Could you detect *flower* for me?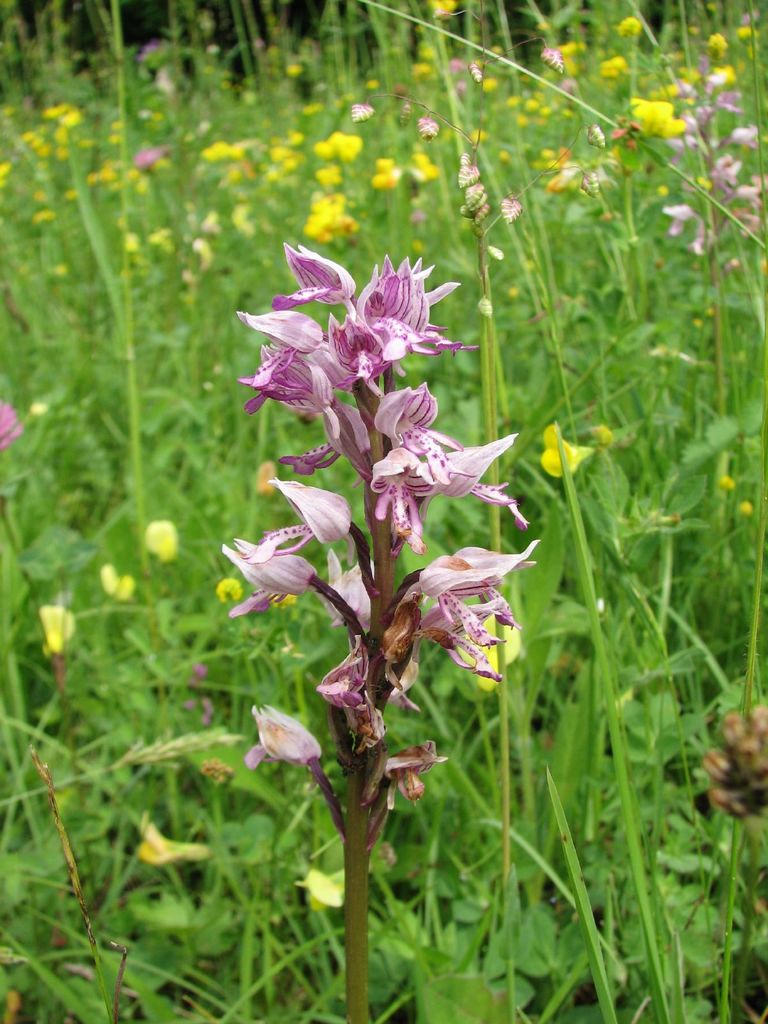
Detection result: (left=129, top=825, right=215, bottom=865).
